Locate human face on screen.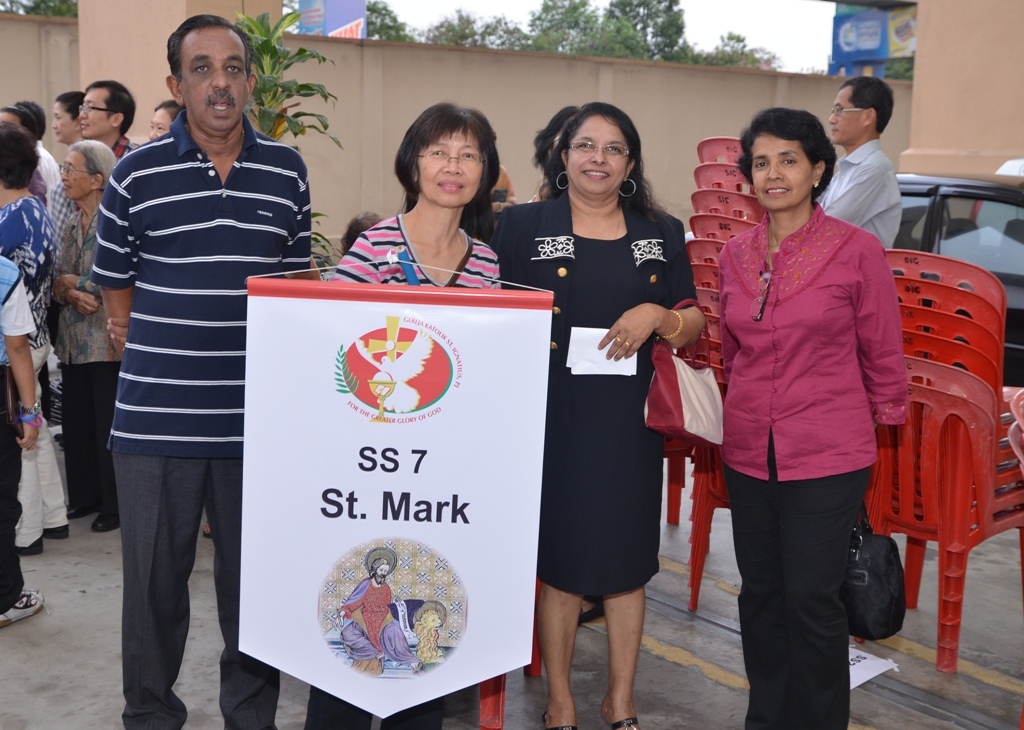
On screen at BBox(183, 27, 245, 130).
